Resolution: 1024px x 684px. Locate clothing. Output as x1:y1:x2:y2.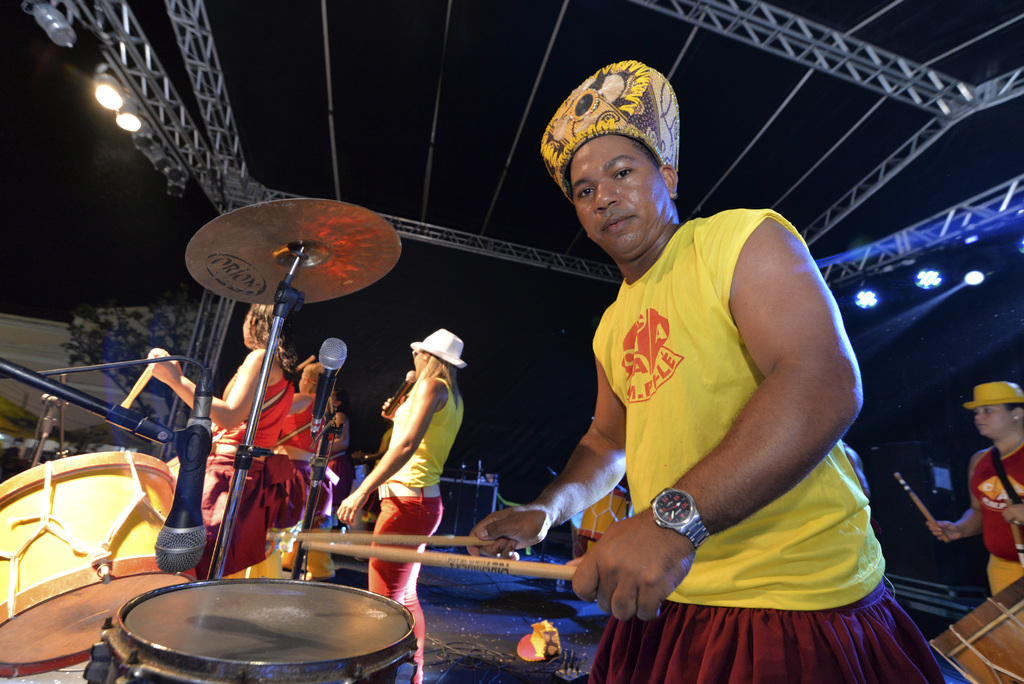
274:390:328:546.
